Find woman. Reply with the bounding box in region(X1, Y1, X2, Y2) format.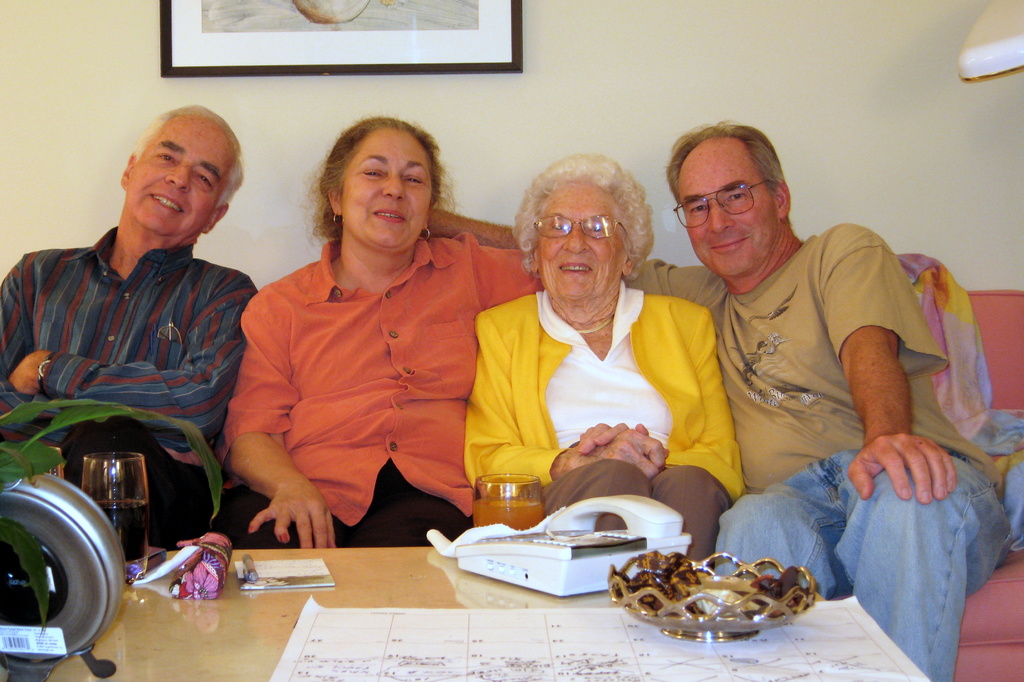
region(223, 110, 500, 578).
